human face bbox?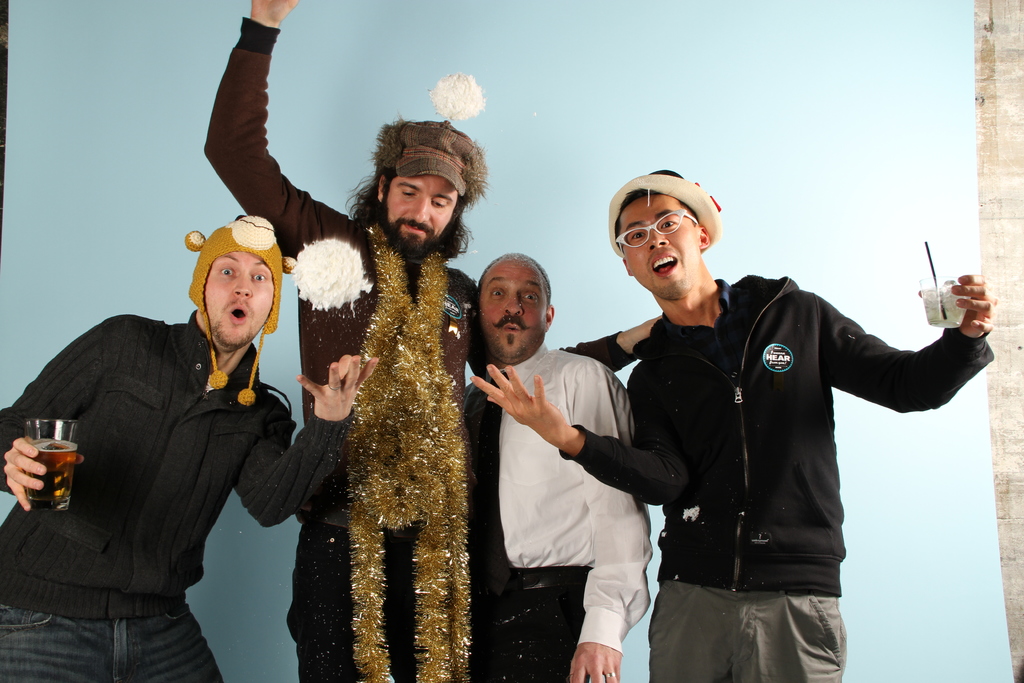
region(621, 194, 700, 298)
